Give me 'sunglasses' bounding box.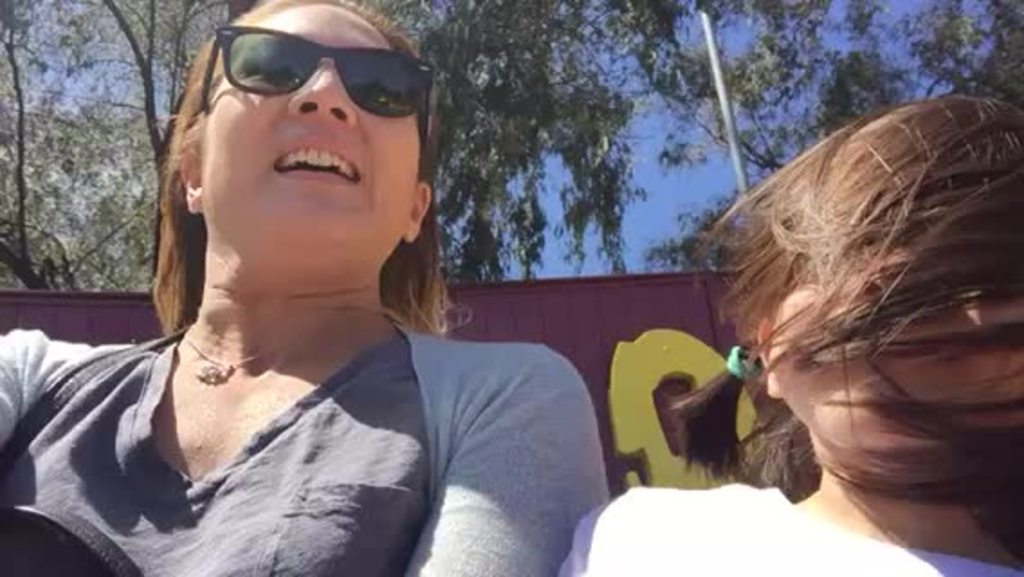
locate(204, 23, 433, 151).
